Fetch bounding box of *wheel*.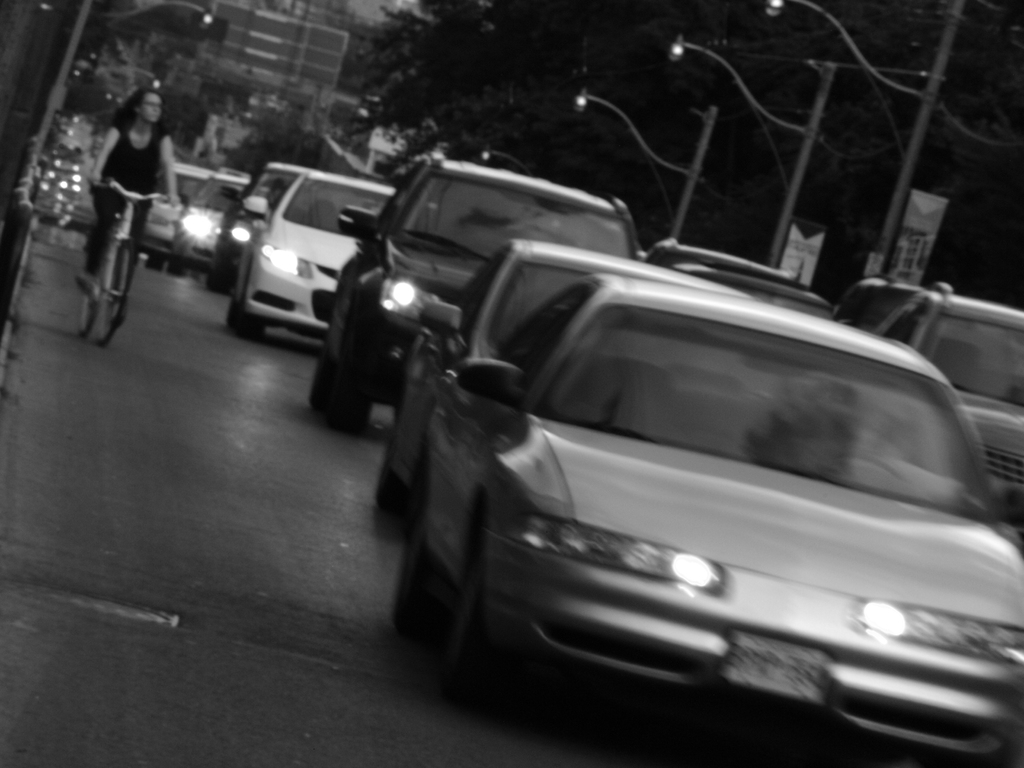
Bbox: detection(146, 254, 173, 268).
